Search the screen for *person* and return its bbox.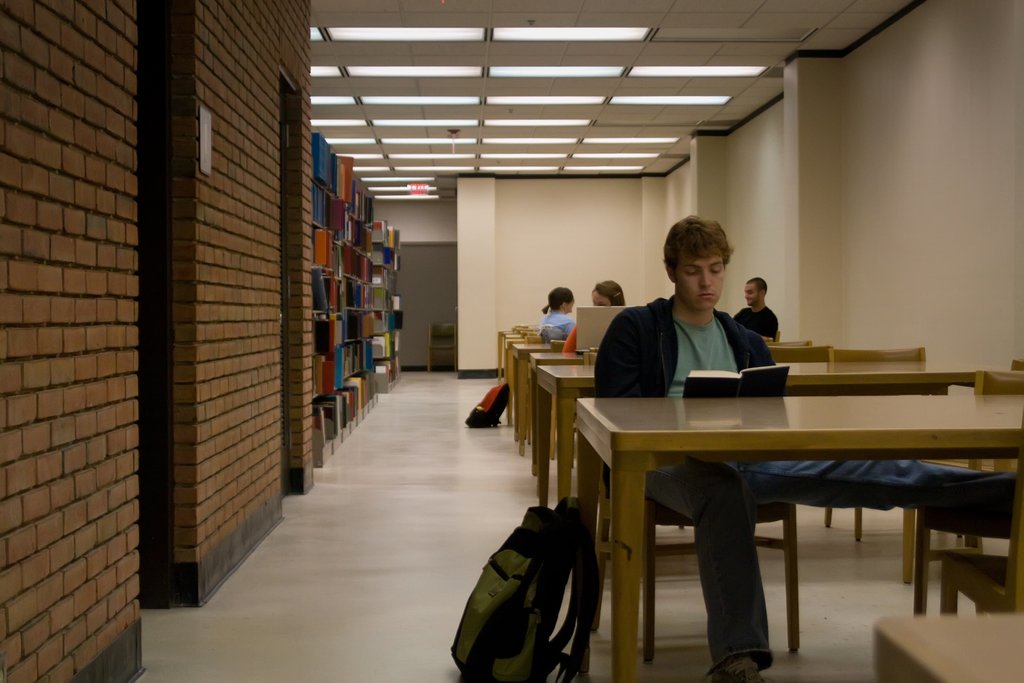
Found: locate(732, 275, 779, 339).
